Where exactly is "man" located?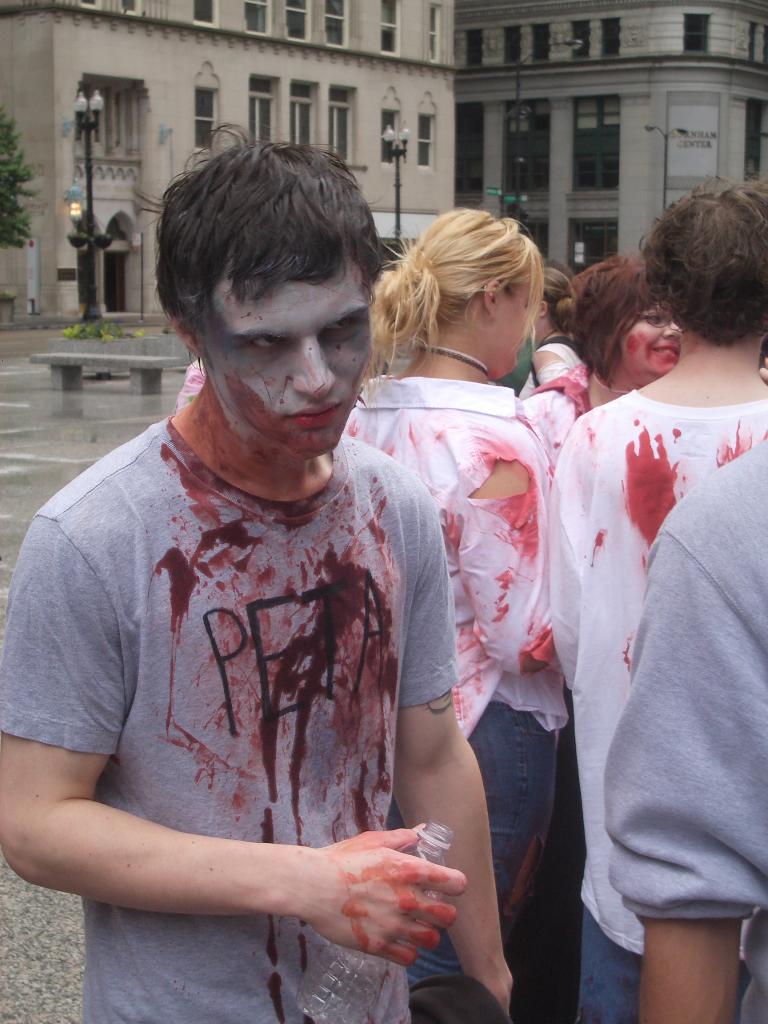
Its bounding box is Rect(589, 435, 767, 1023).
